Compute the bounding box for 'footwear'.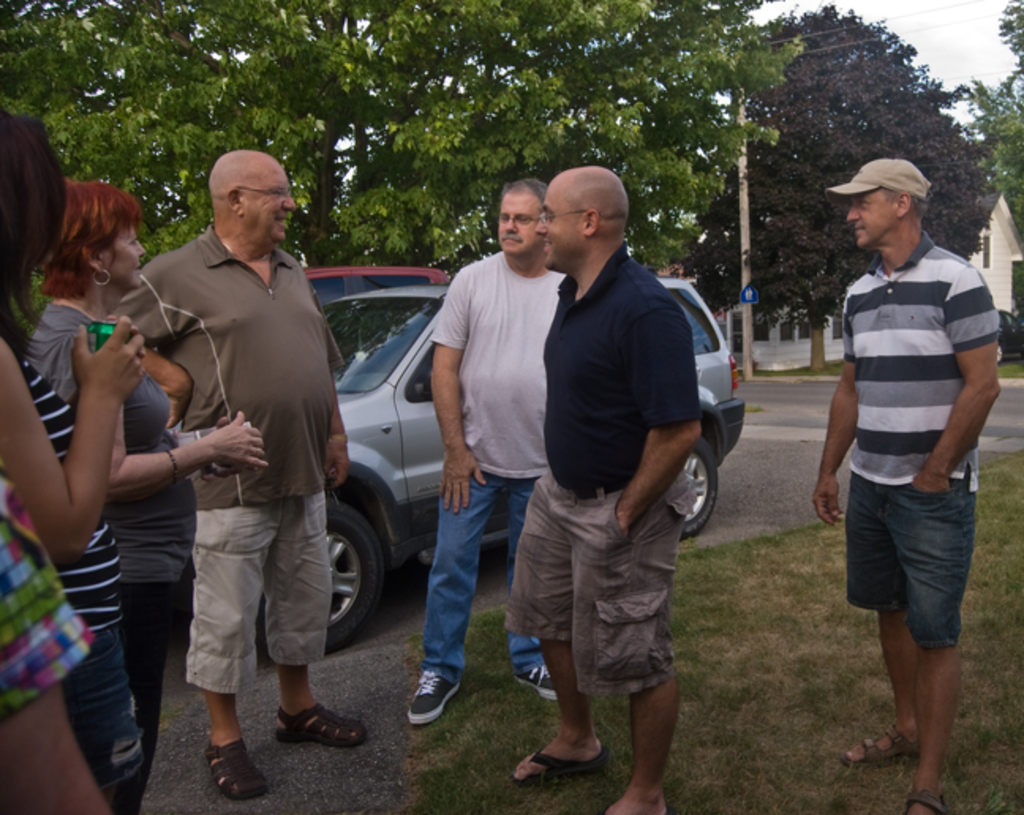
crop(838, 720, 926, 769).
